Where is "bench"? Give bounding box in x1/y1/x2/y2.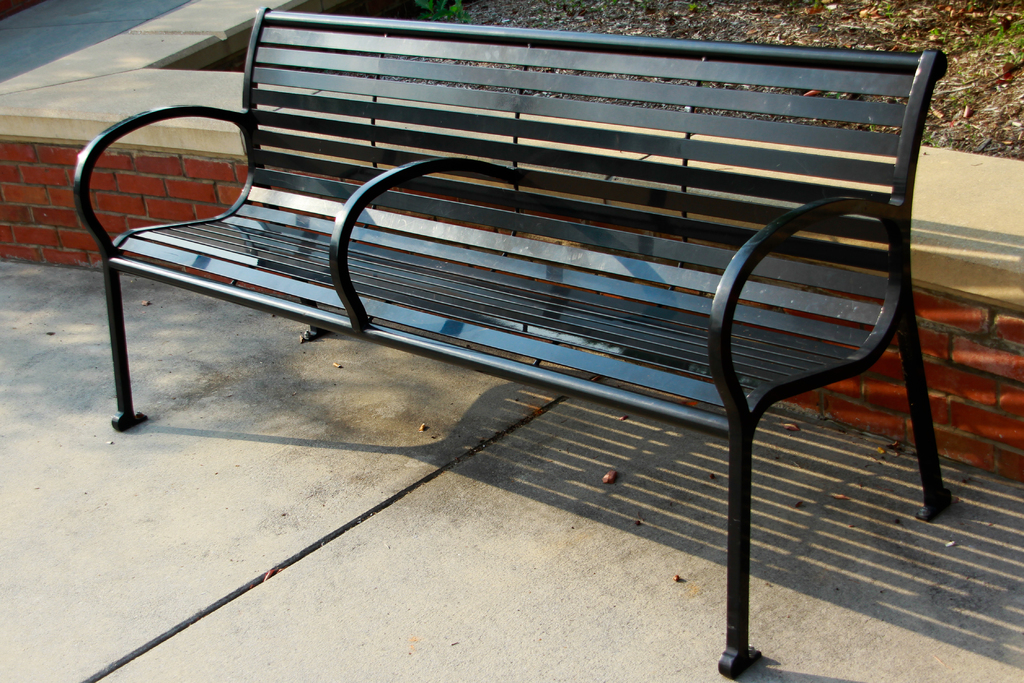
97/40/963/645.
